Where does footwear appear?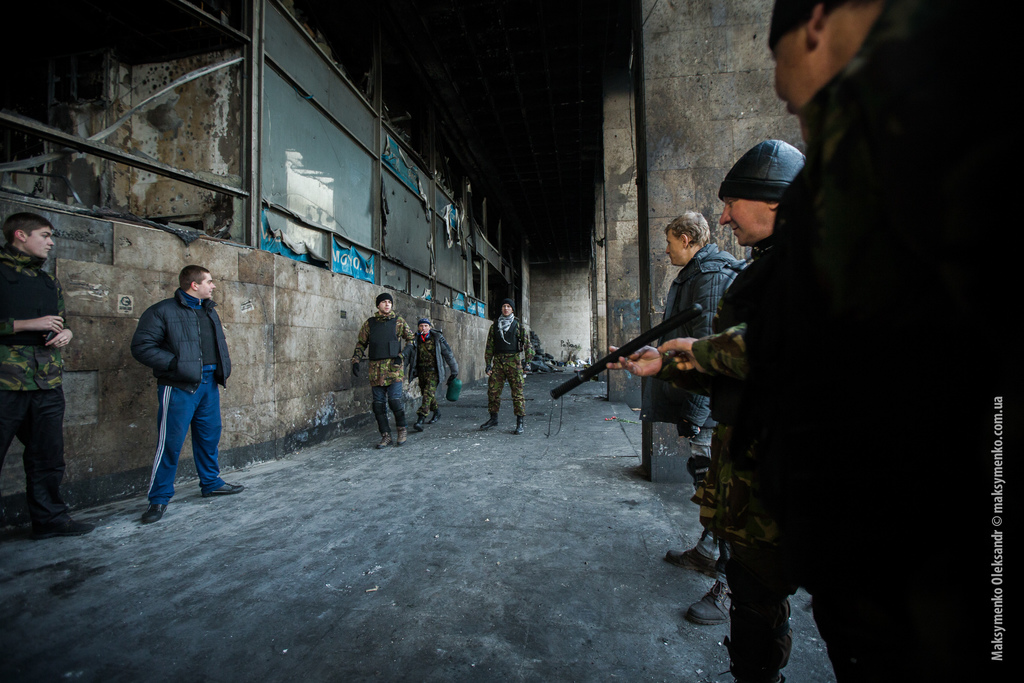
Appears at Rect(33, 513, 95, 536).
